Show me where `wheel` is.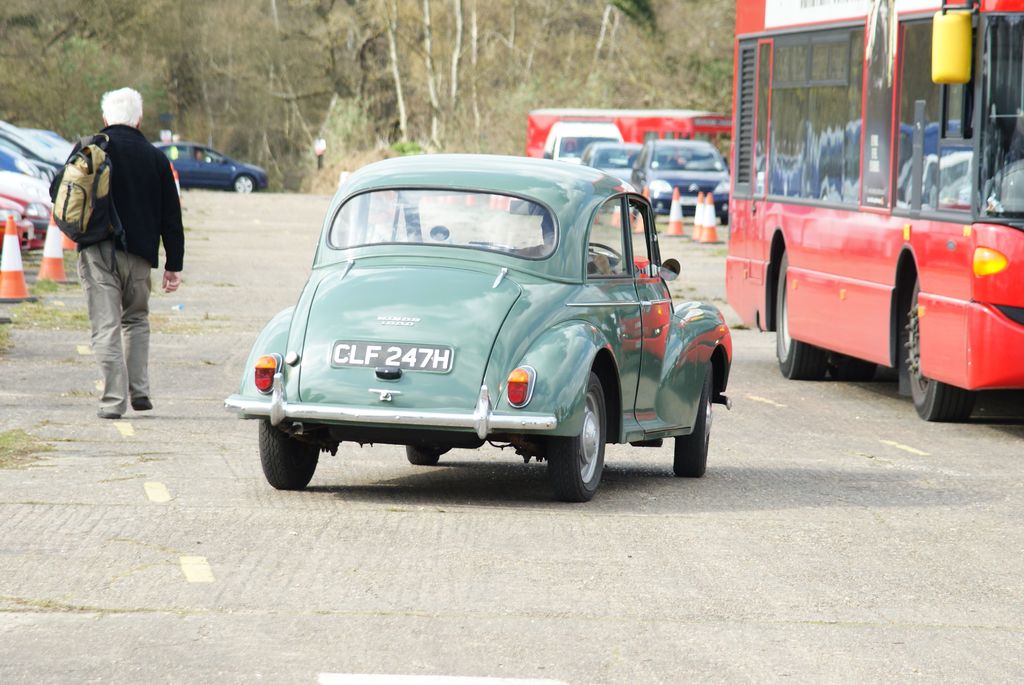
`wheel` is at {"x1": 829, "y1": 353, "x2": 879, "y2": 383}.
